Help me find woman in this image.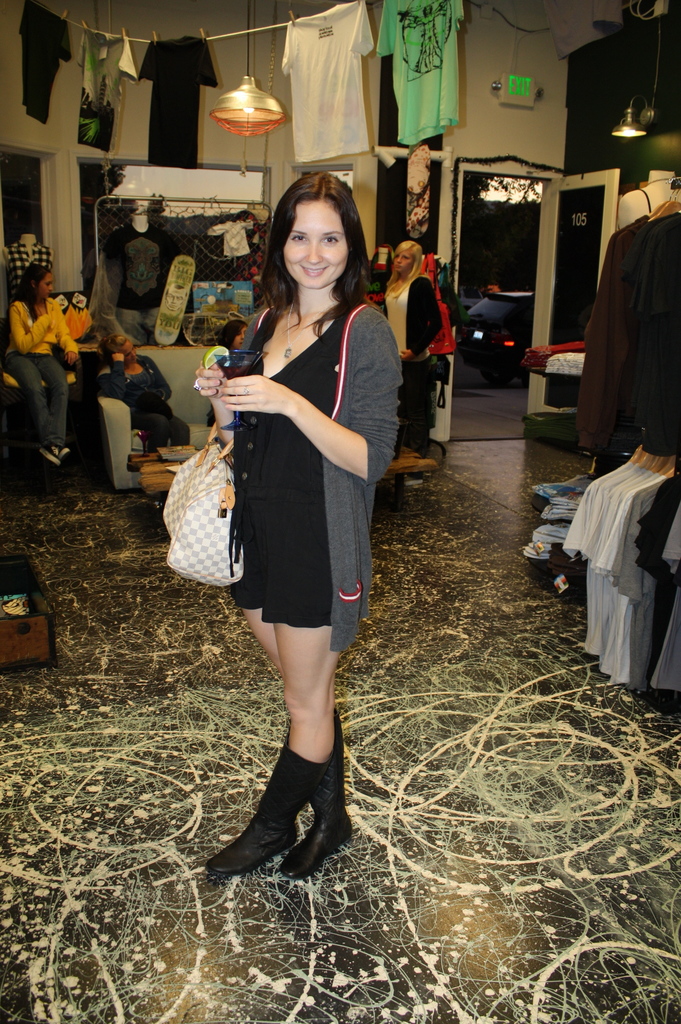
Found it: {"left": 0, "top": 261, "right": 84, "bottom": 469}.
